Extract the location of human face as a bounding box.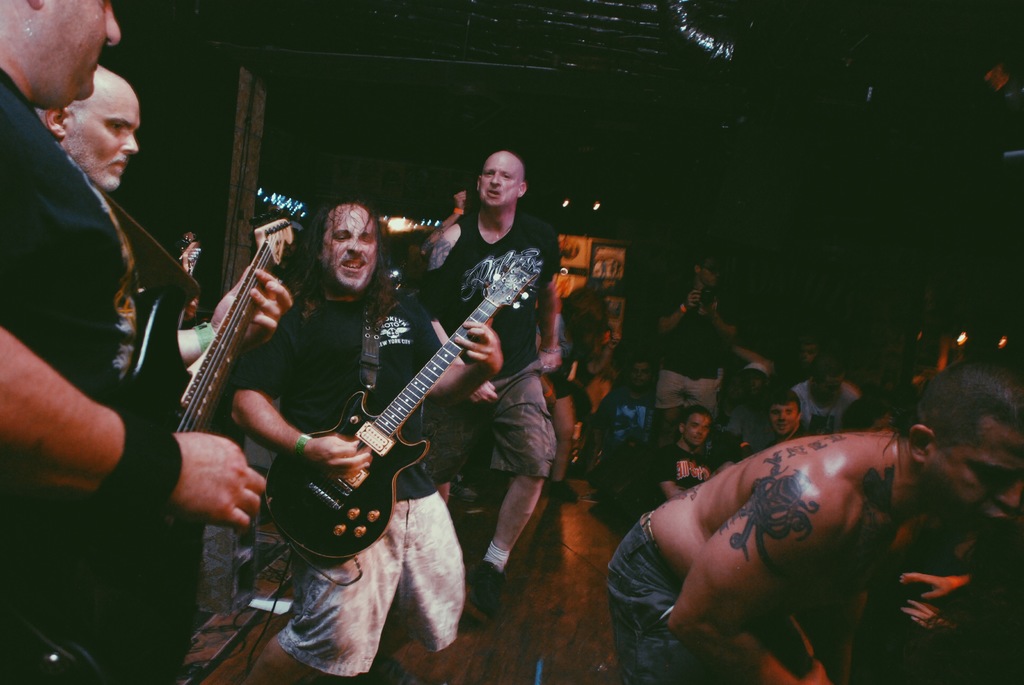
(319,204,376,289).
